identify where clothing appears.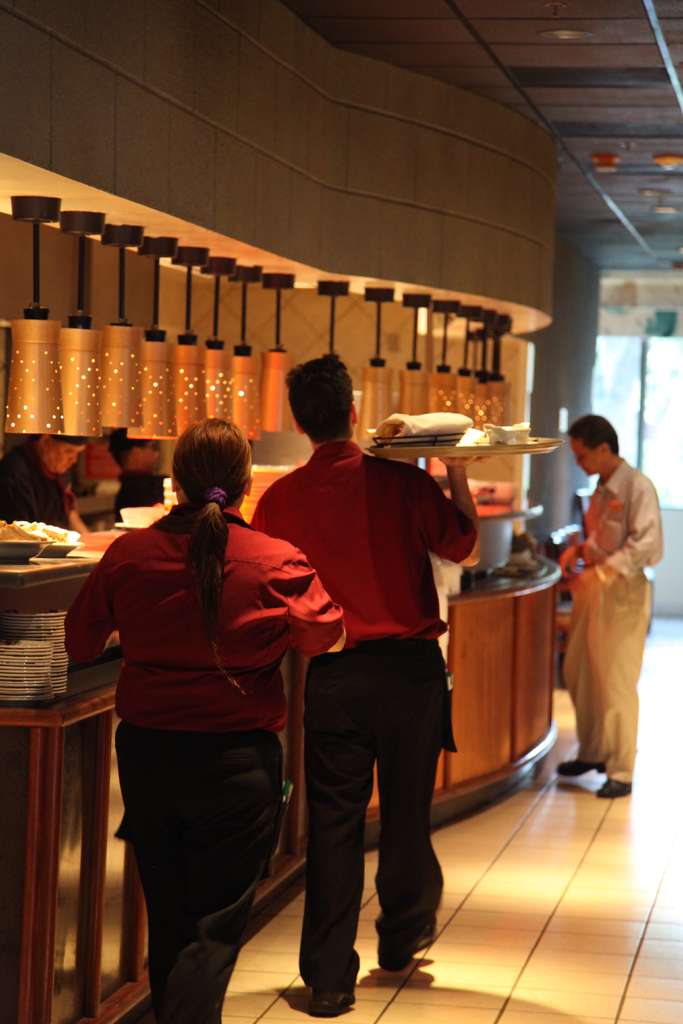
Appears at [left=0, top=435, right=67, bottom=524].
